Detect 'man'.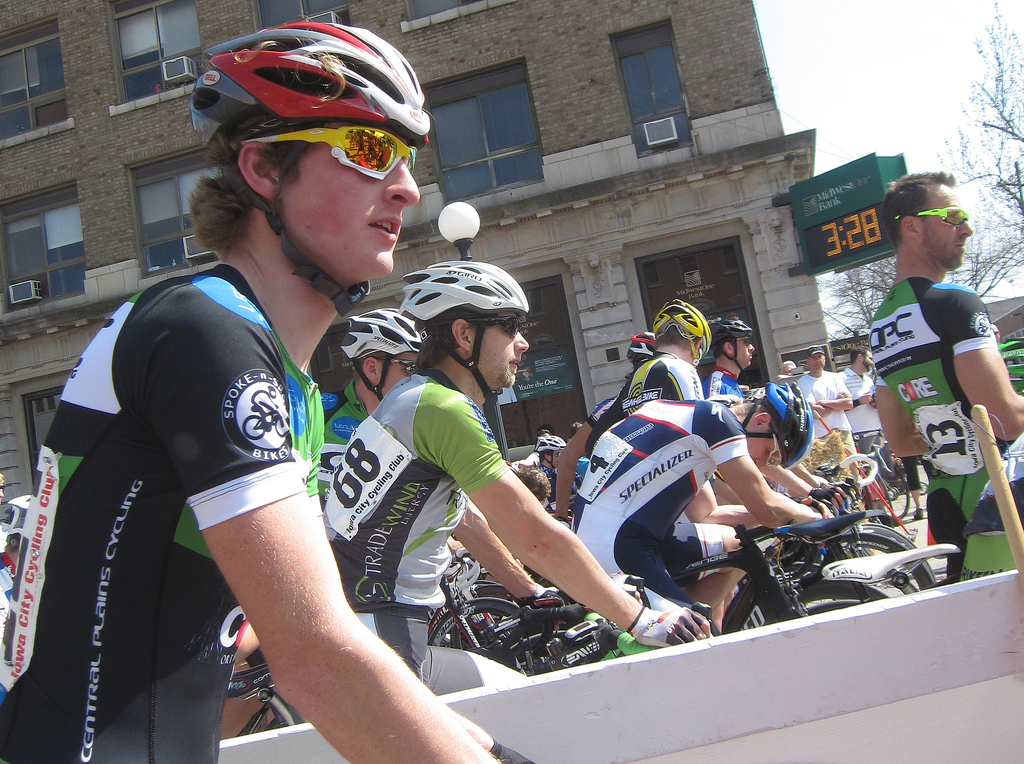
Detected at 847 159 1023 563.
